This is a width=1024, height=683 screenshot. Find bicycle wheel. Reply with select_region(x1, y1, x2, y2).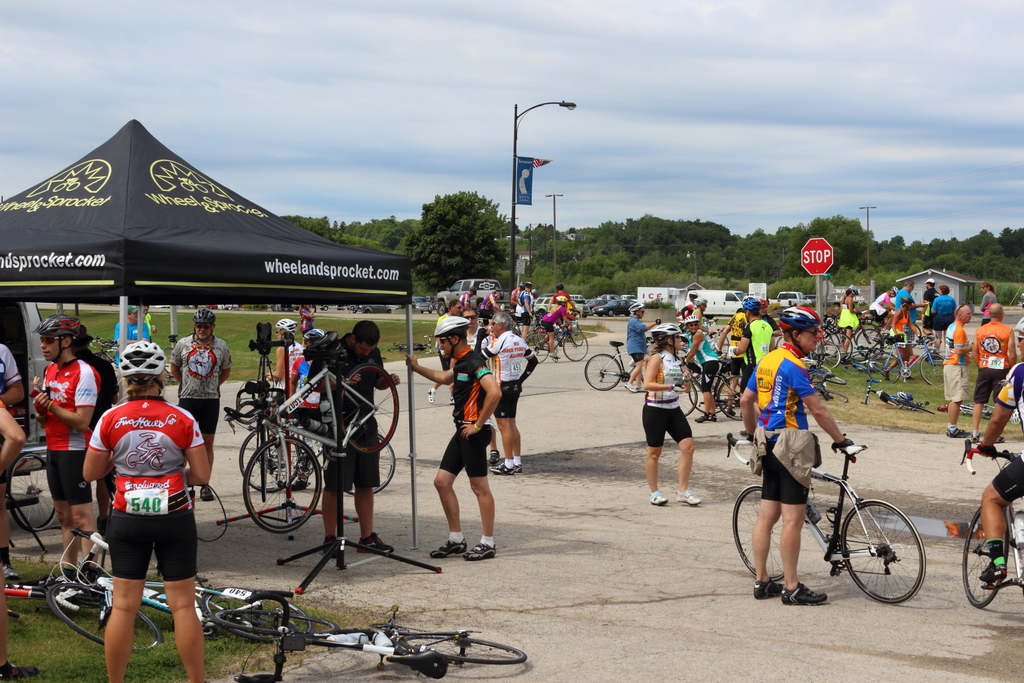
select_region(562, 327, 589, 362).
